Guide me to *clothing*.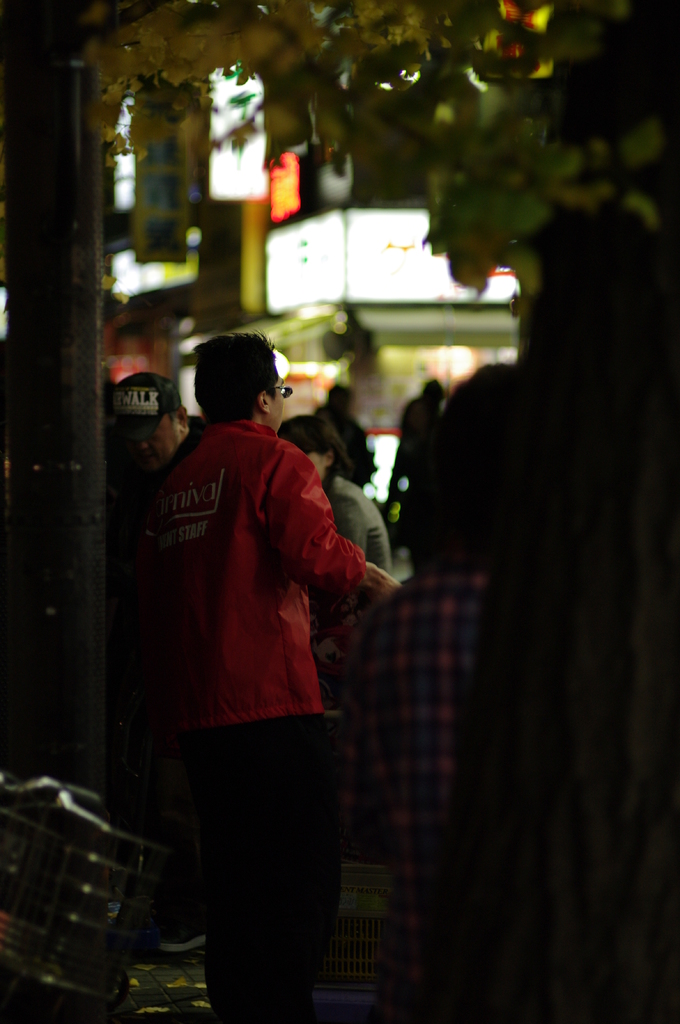
Guidance: (141, 444, 370, 993).
